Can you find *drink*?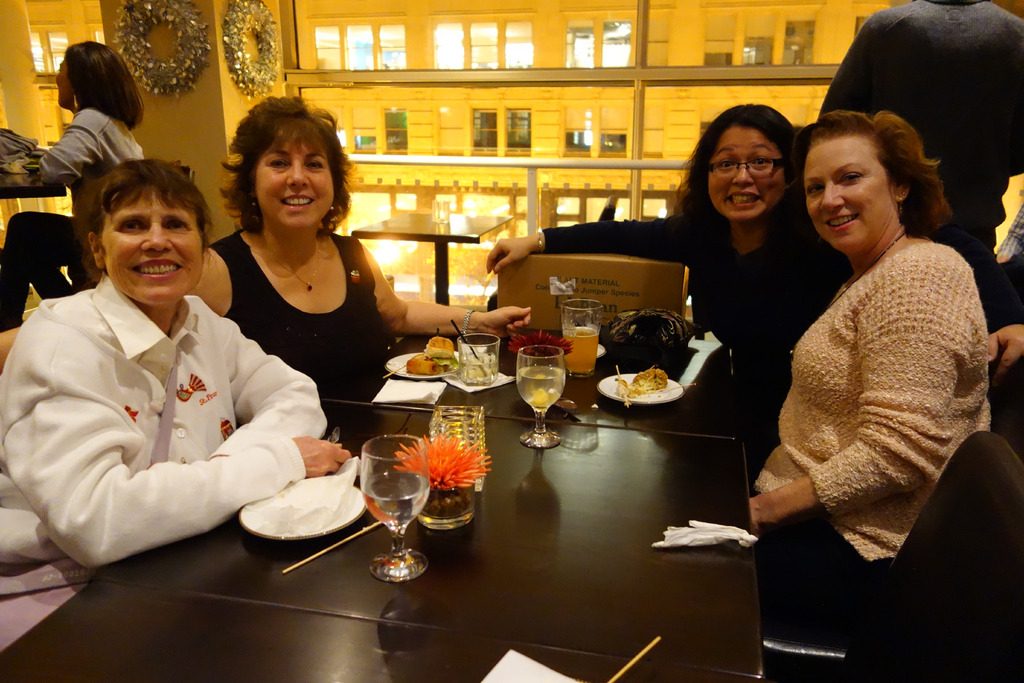
Yes, bounding box: (left=516, top=368, right=561, bottom=414).
